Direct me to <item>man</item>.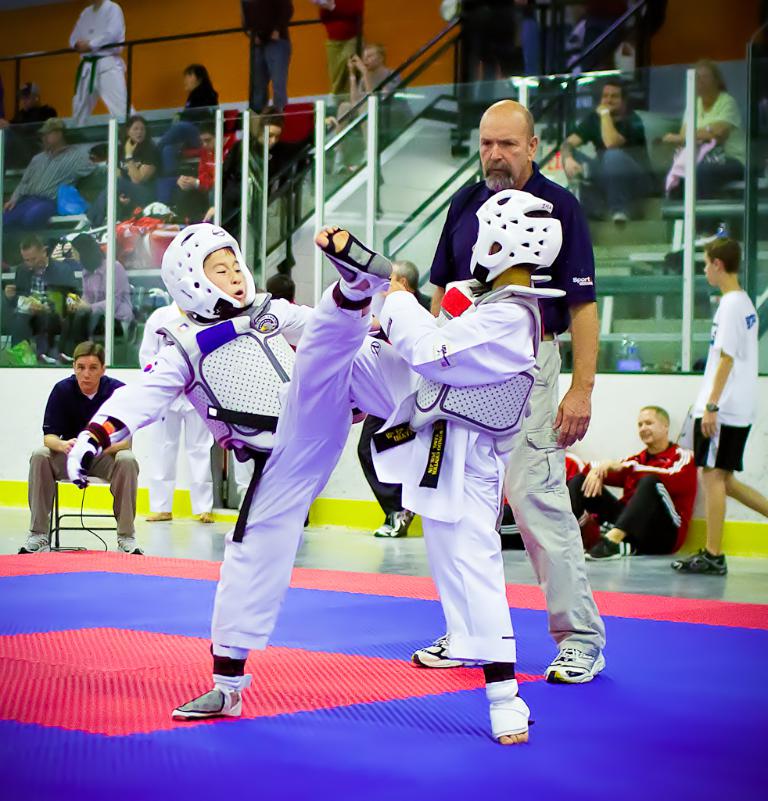
Direction: Rect(0, 240, 74, 361).
